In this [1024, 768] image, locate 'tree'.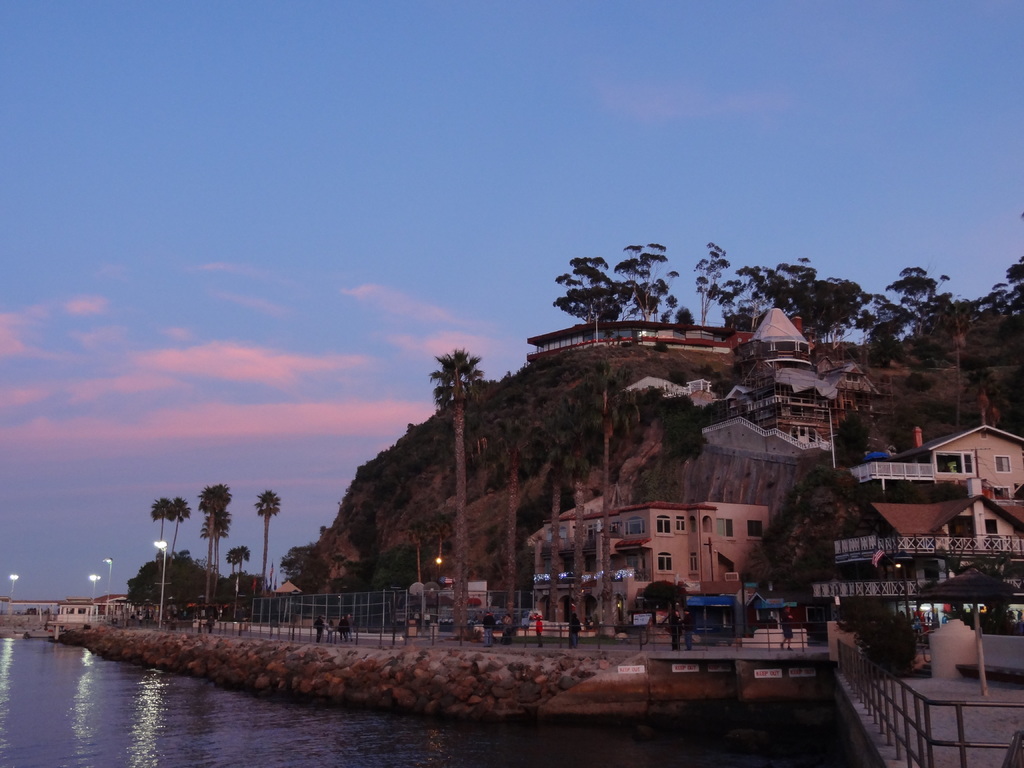
Bounding box: 374:535:422:591.
